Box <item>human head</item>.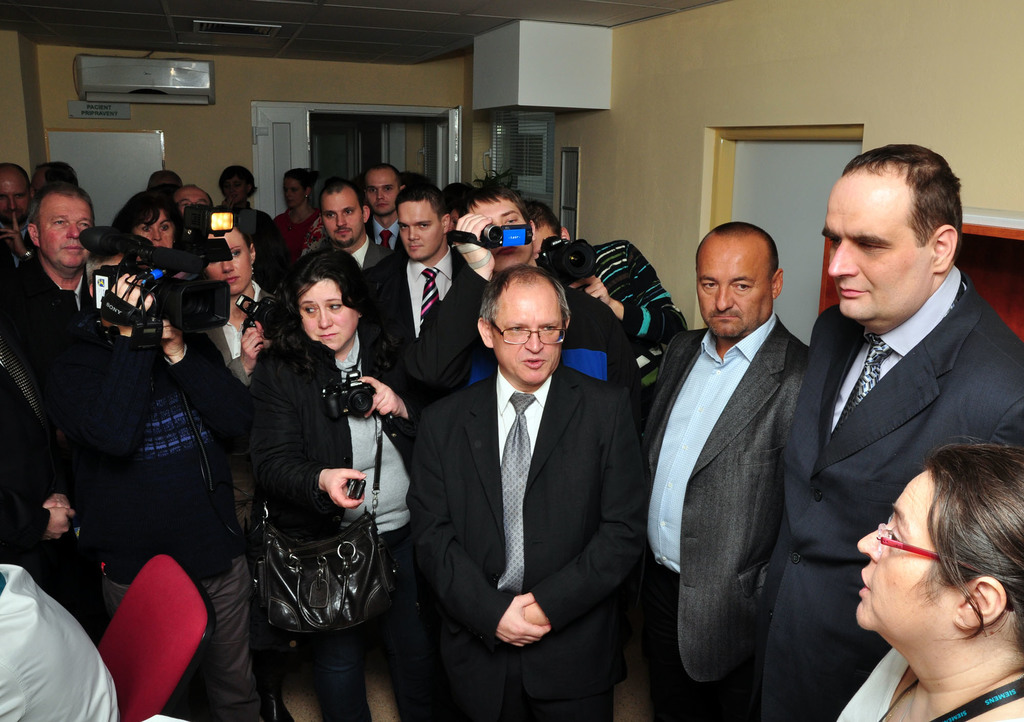
select_region(120, 190, 173, 250).
